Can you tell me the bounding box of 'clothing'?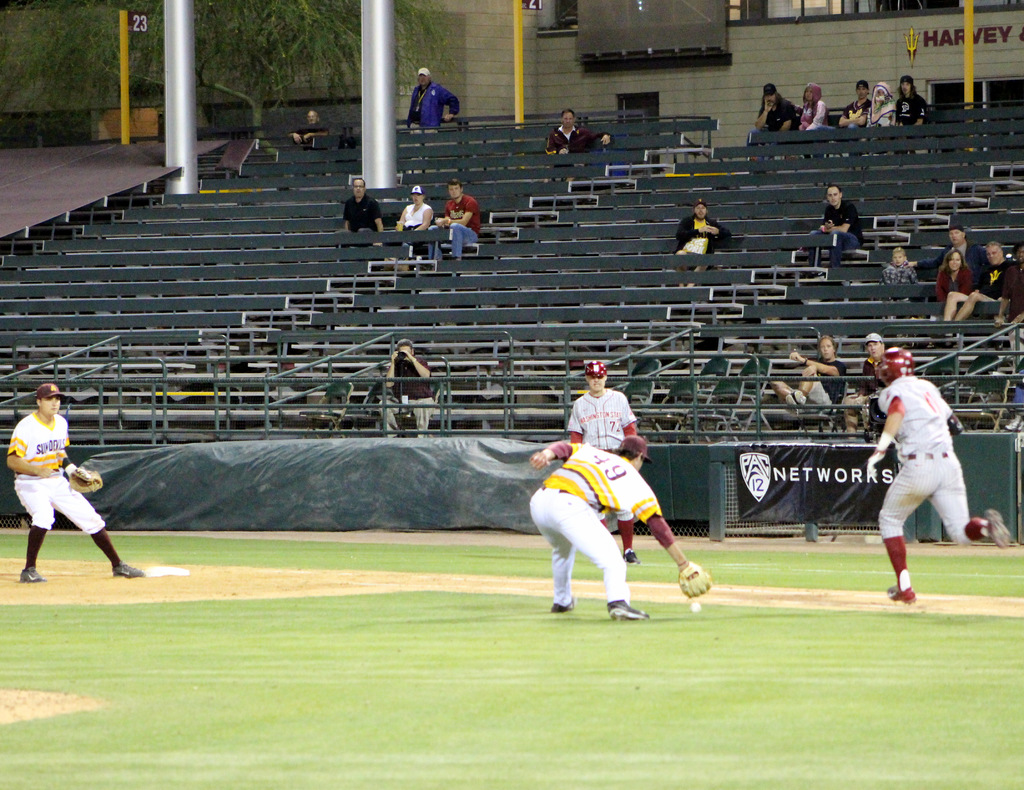
(883,260,918,283).
